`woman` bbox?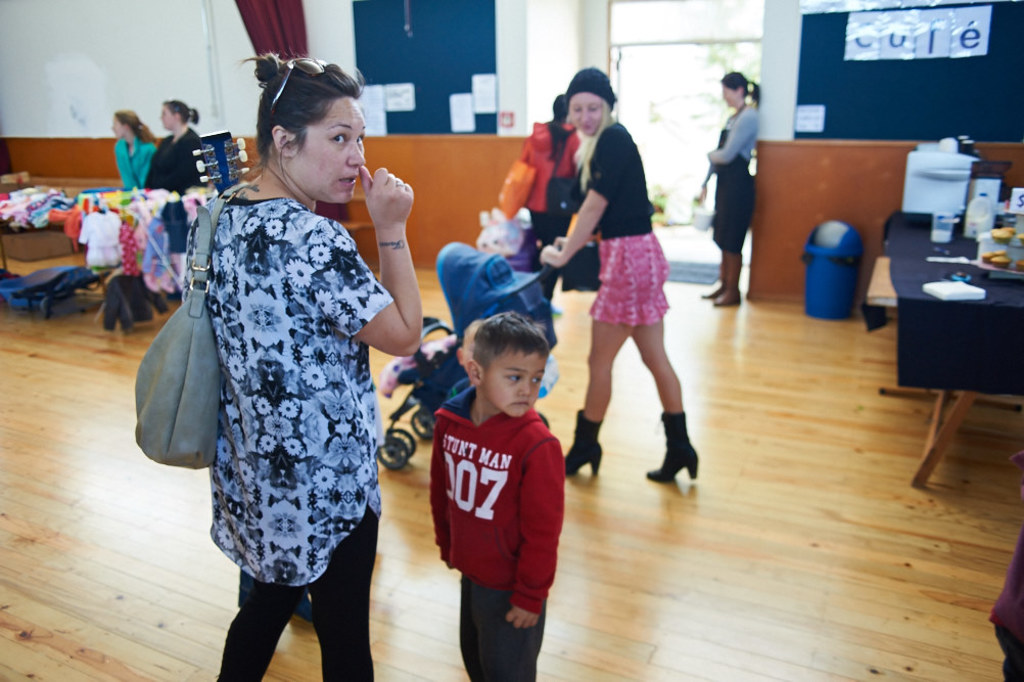
[left=151, top=59, right=413, bottom=681]
